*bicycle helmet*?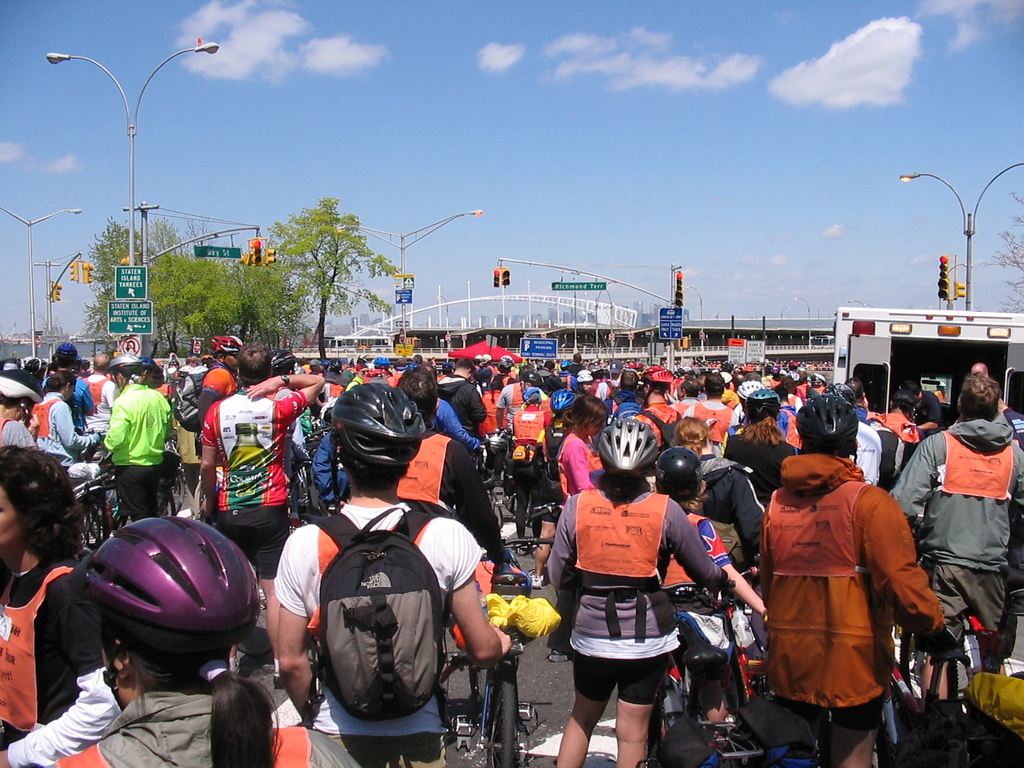
<box>109,348,136,368</box>
